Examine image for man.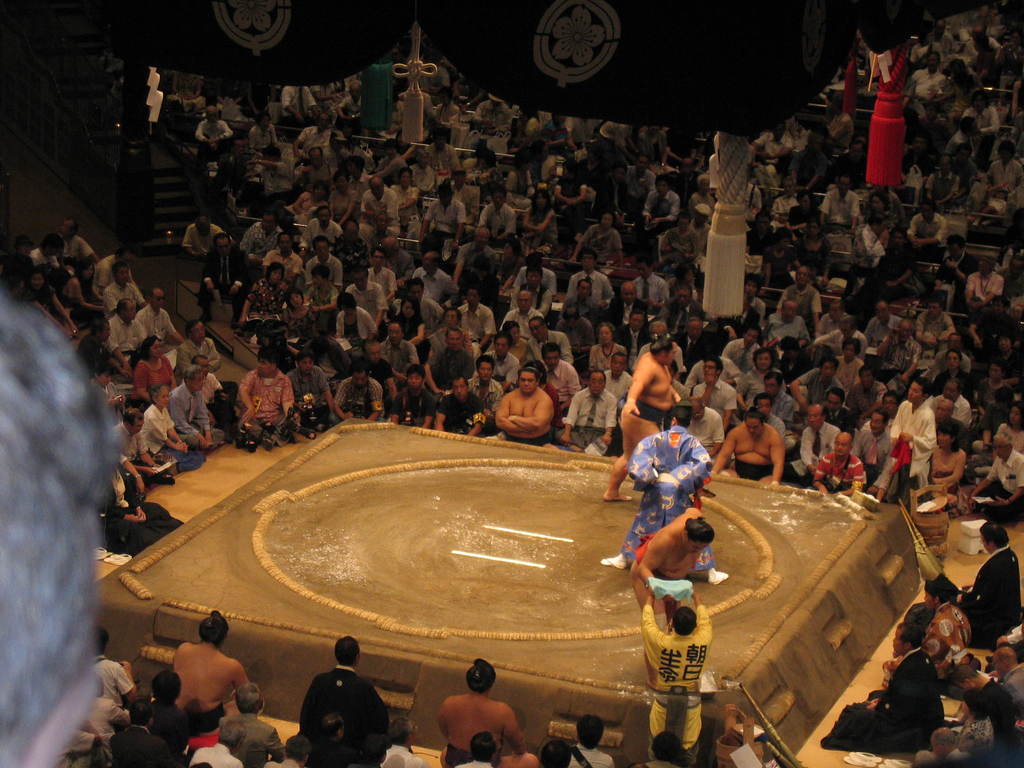
Examination result: [x1=791, y1=189, x2=821, y2=245].
